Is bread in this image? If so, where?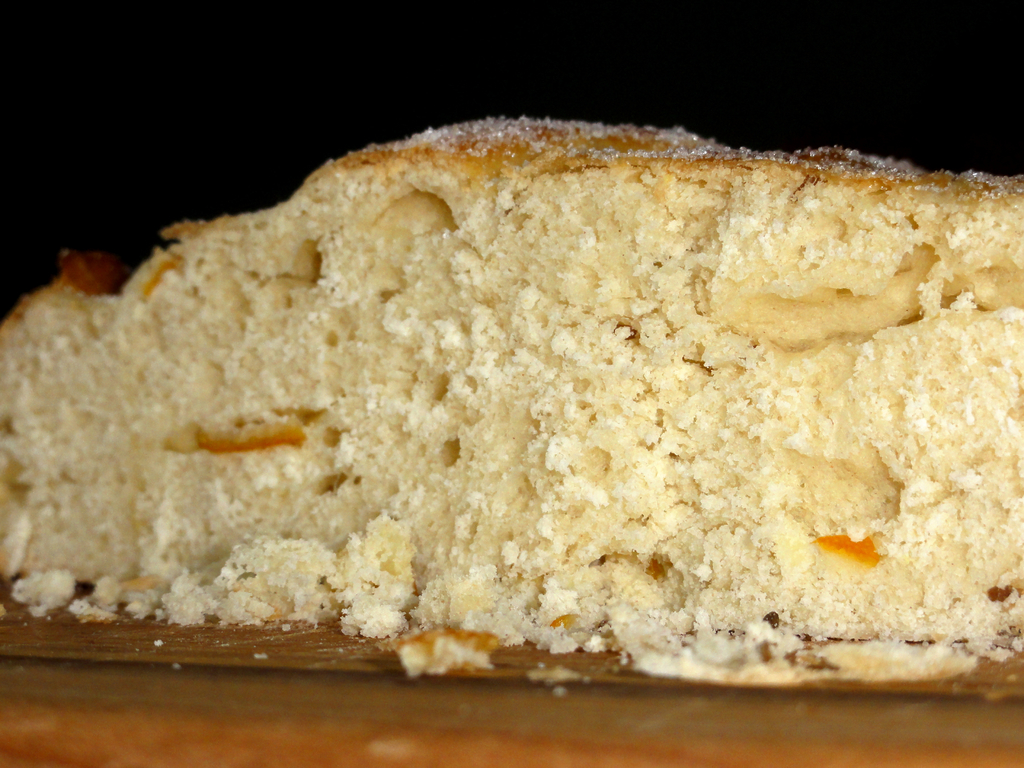
Yes, at (36,117,1023,713).
